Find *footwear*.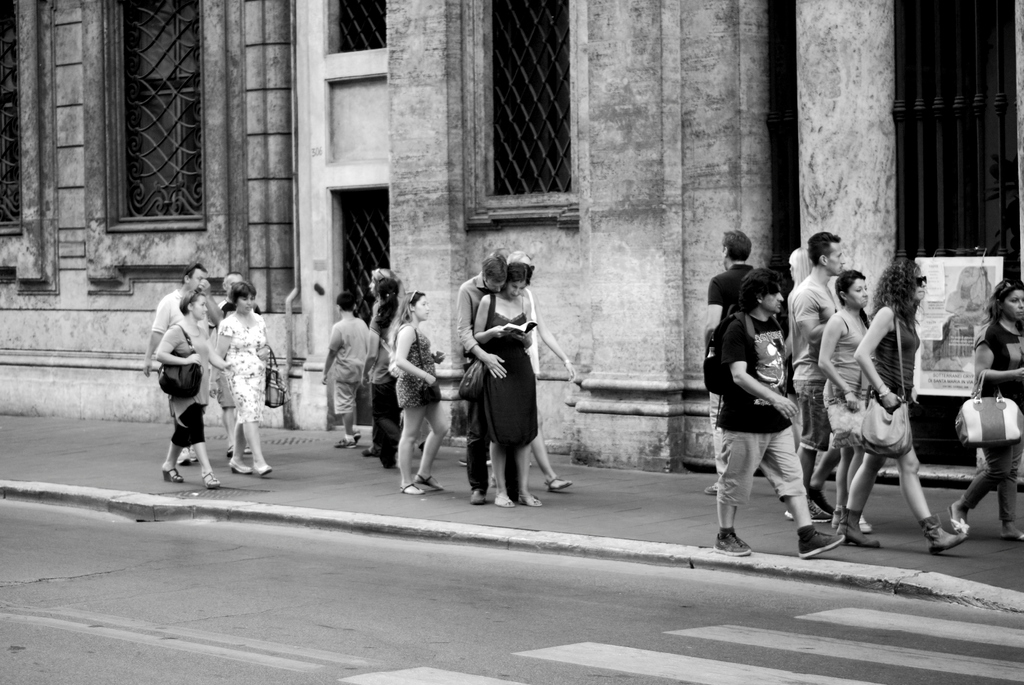
1004:527:1023:544.
